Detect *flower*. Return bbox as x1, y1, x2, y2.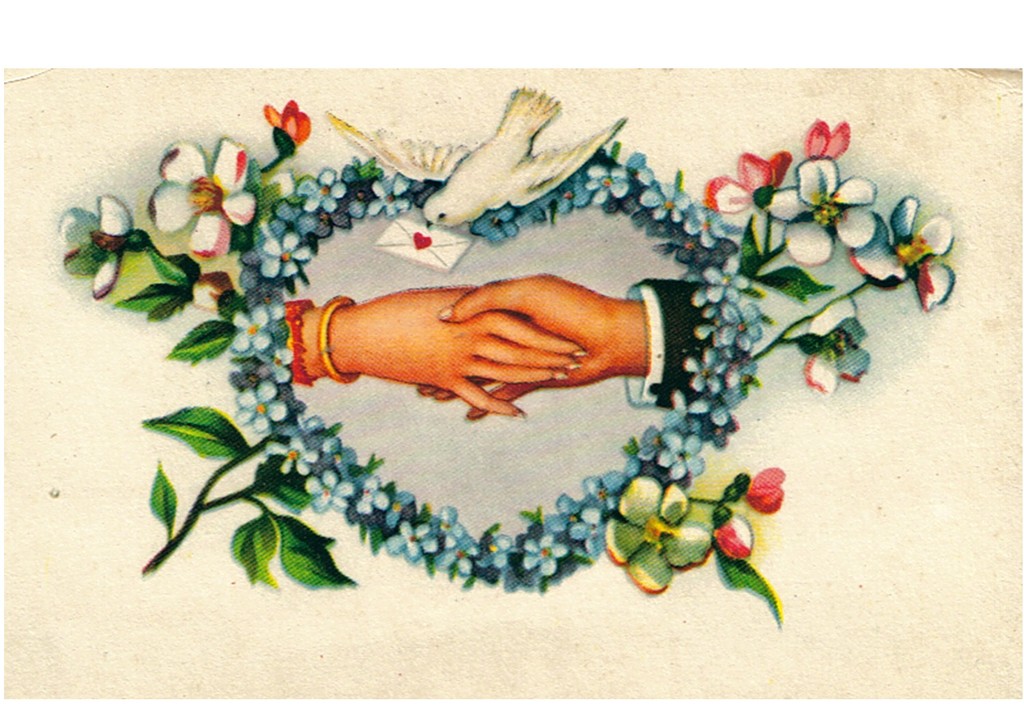
745, 468, 788, 514.
